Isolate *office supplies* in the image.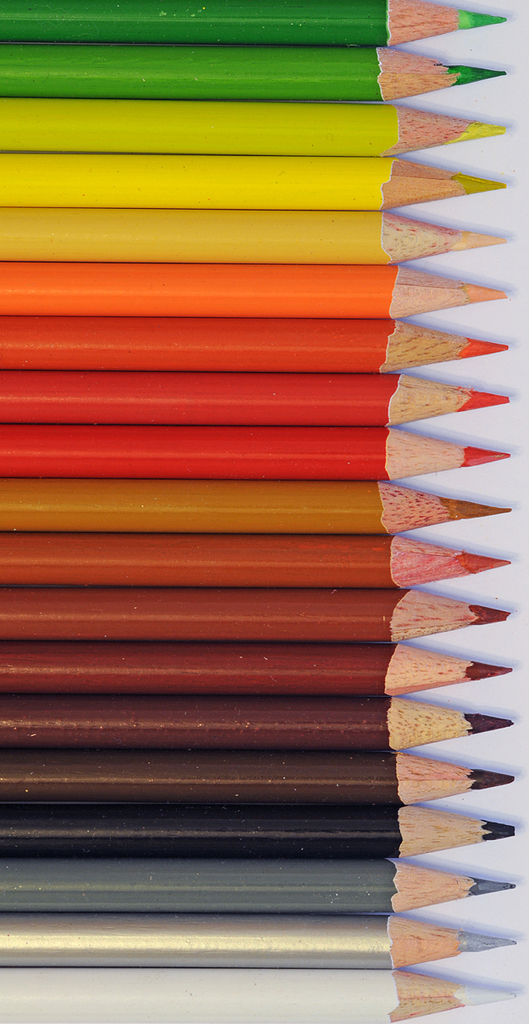
Isolated region: [left=0, top=154, right=501, bottom=207].
